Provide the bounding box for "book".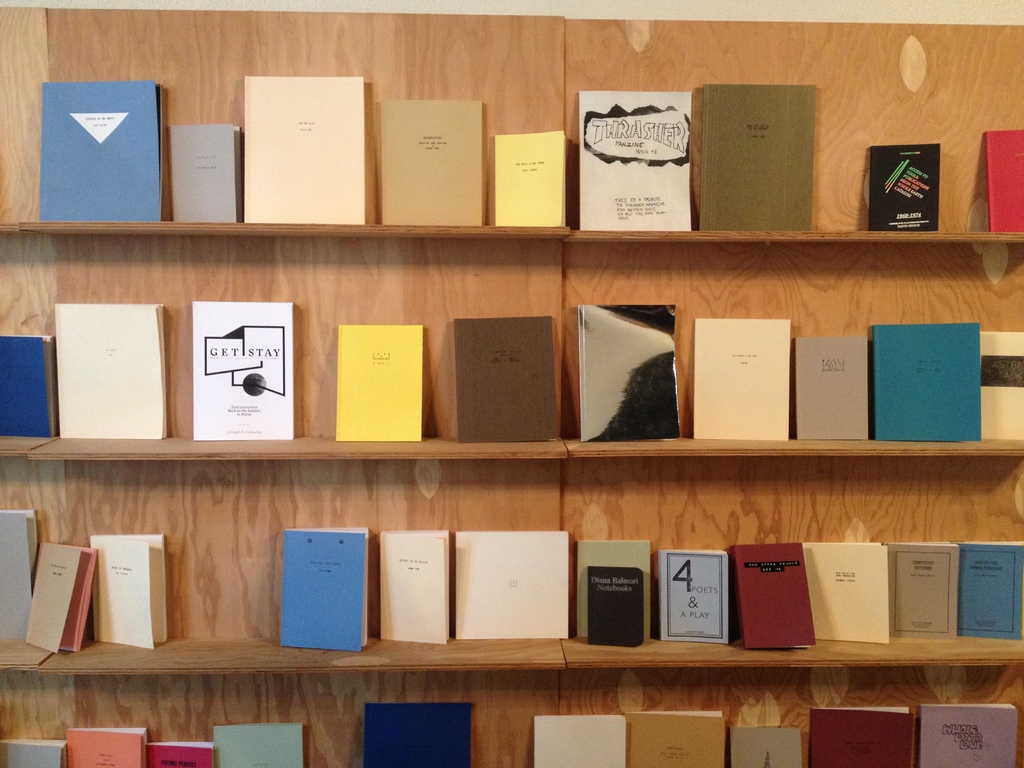
bbox=(588, 566, 645, 648).
